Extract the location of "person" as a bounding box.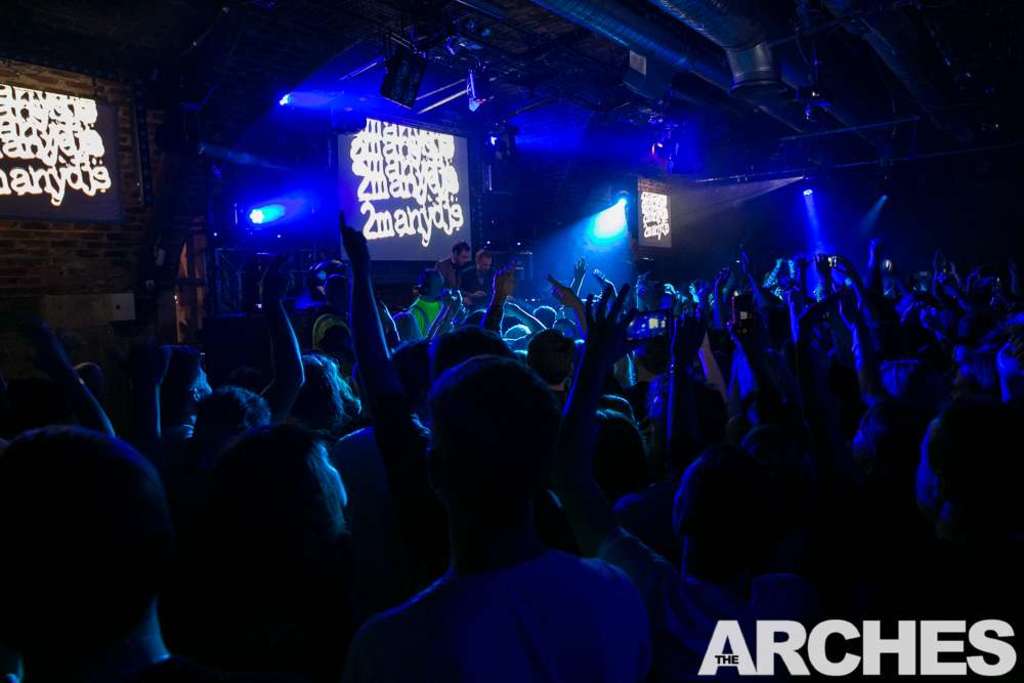
(left=493, top=274, right=518, bottom=301).
